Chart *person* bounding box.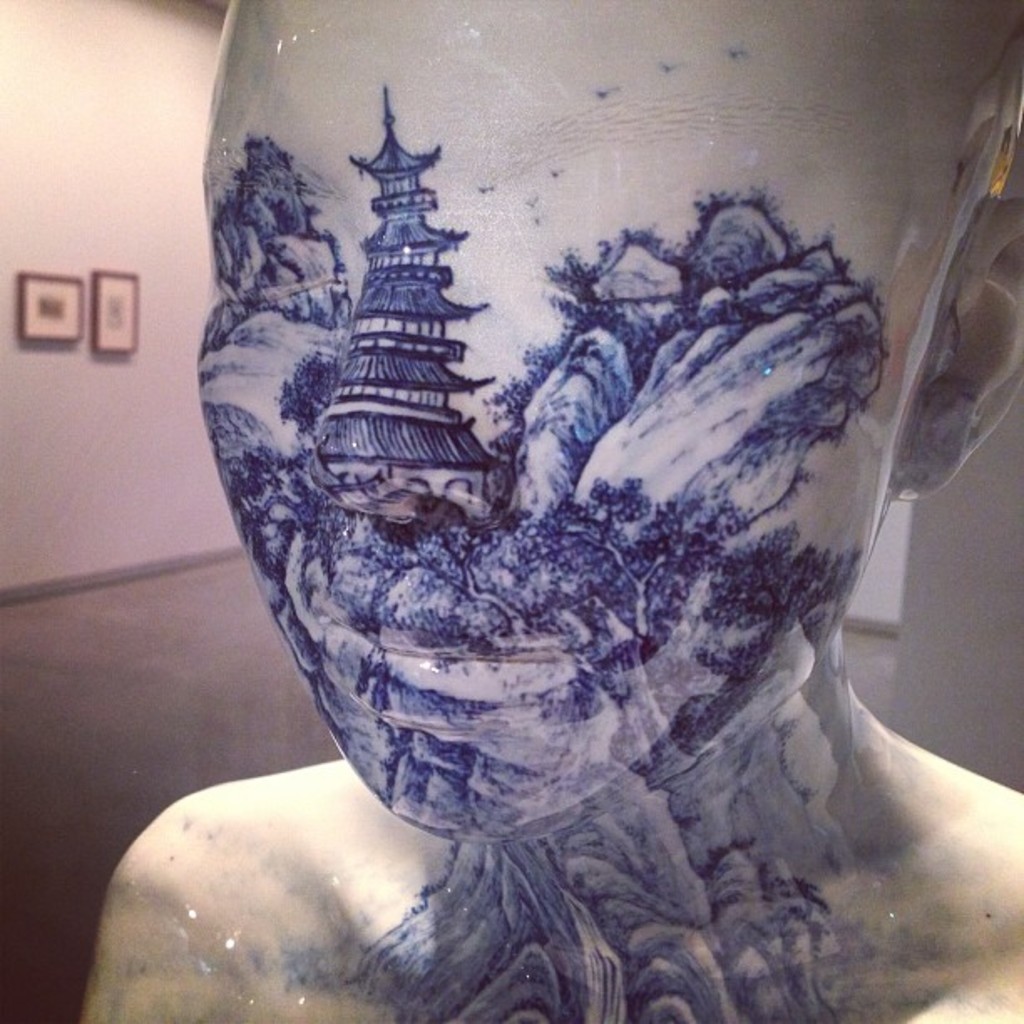
Charted: {"left": 79, "top": 0, "right": 1022, "bottom": 1022}.
